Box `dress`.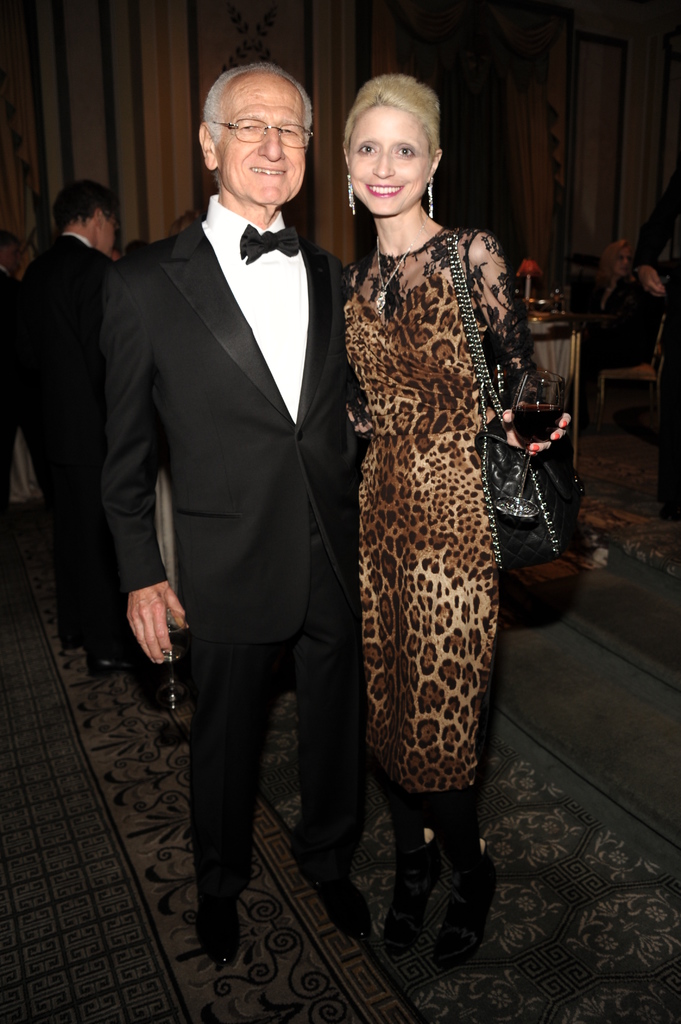
BBox(340, 223, 518, 788).
